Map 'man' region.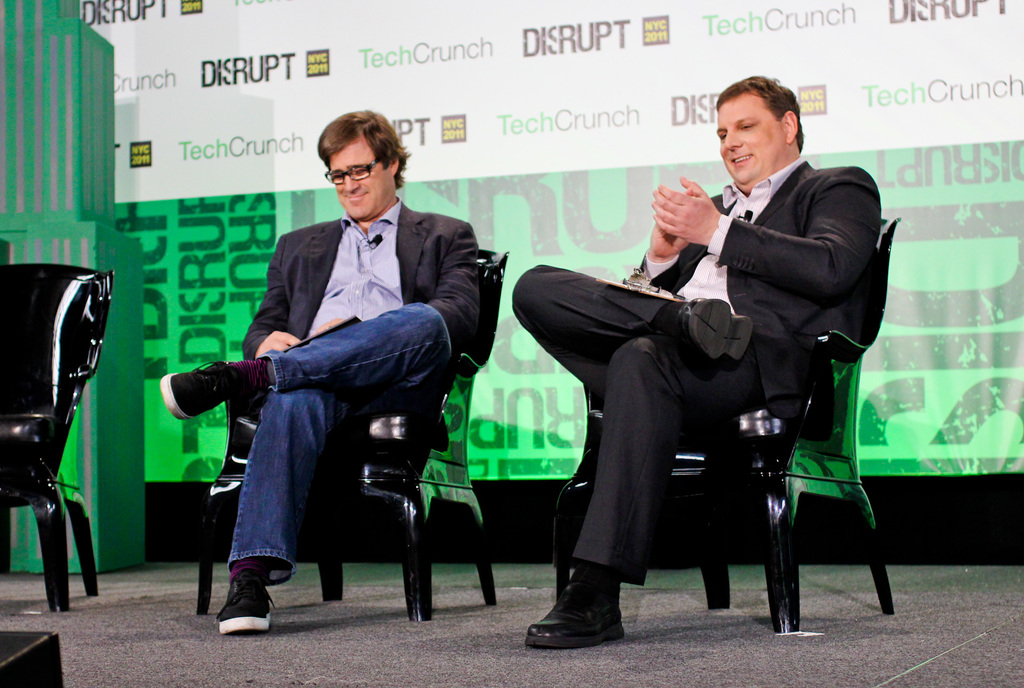
Mapped to locate(510, 72, 880, 648).
